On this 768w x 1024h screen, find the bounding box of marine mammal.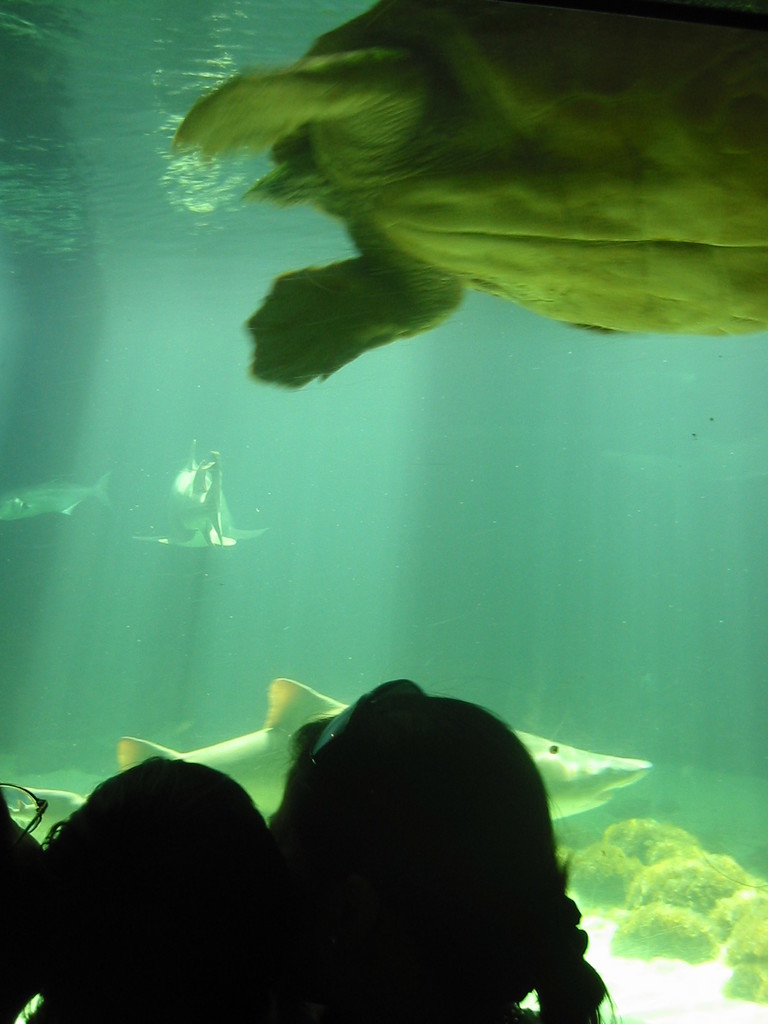
Bounding box: l=112, t=14, r=748, b=385.
